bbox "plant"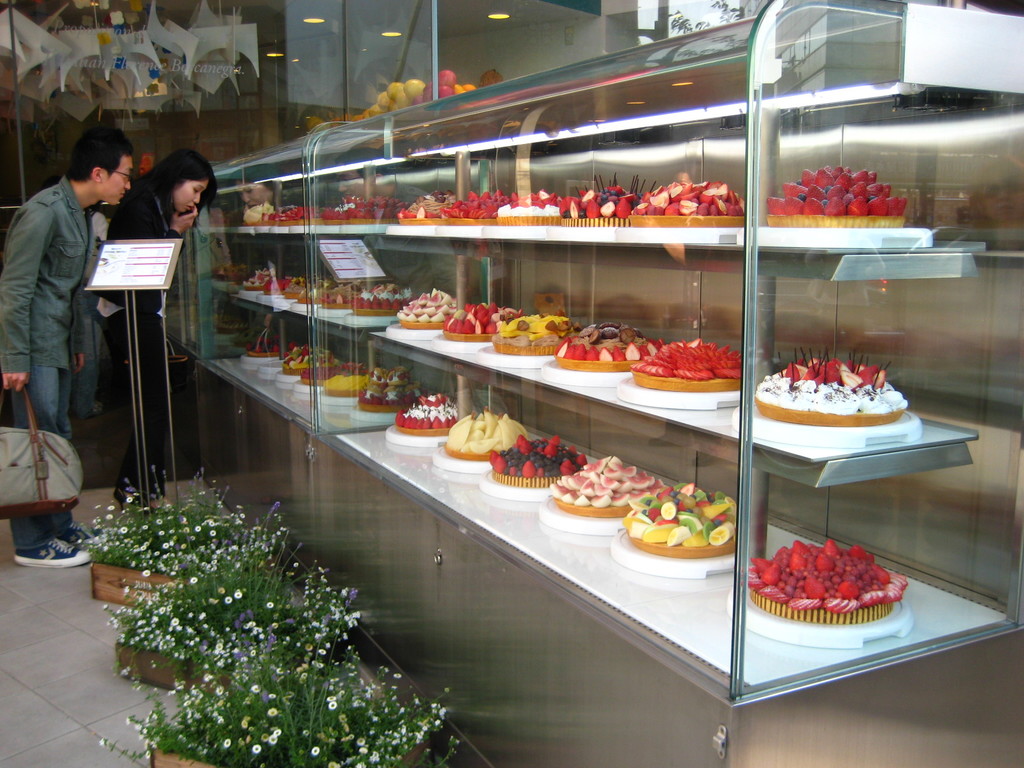
l=93, t=500, r=375, b=667
